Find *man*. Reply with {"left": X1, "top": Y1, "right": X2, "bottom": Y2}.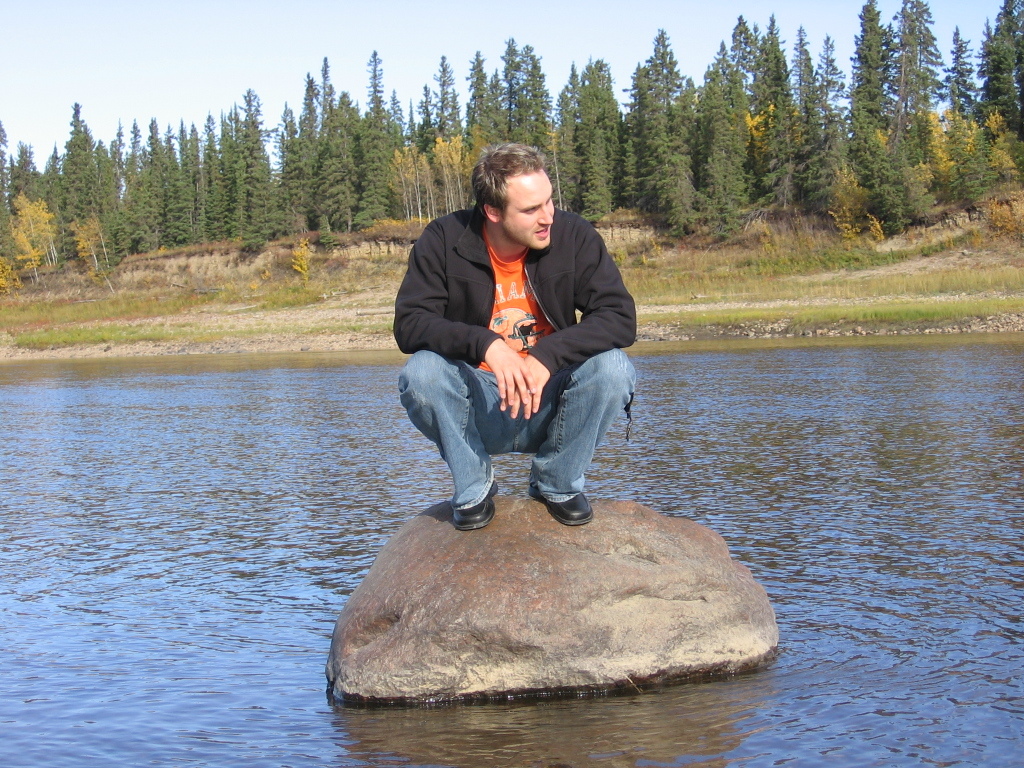
{"left": 384, "top": 147, "right": 637, "bottom": 542}.
